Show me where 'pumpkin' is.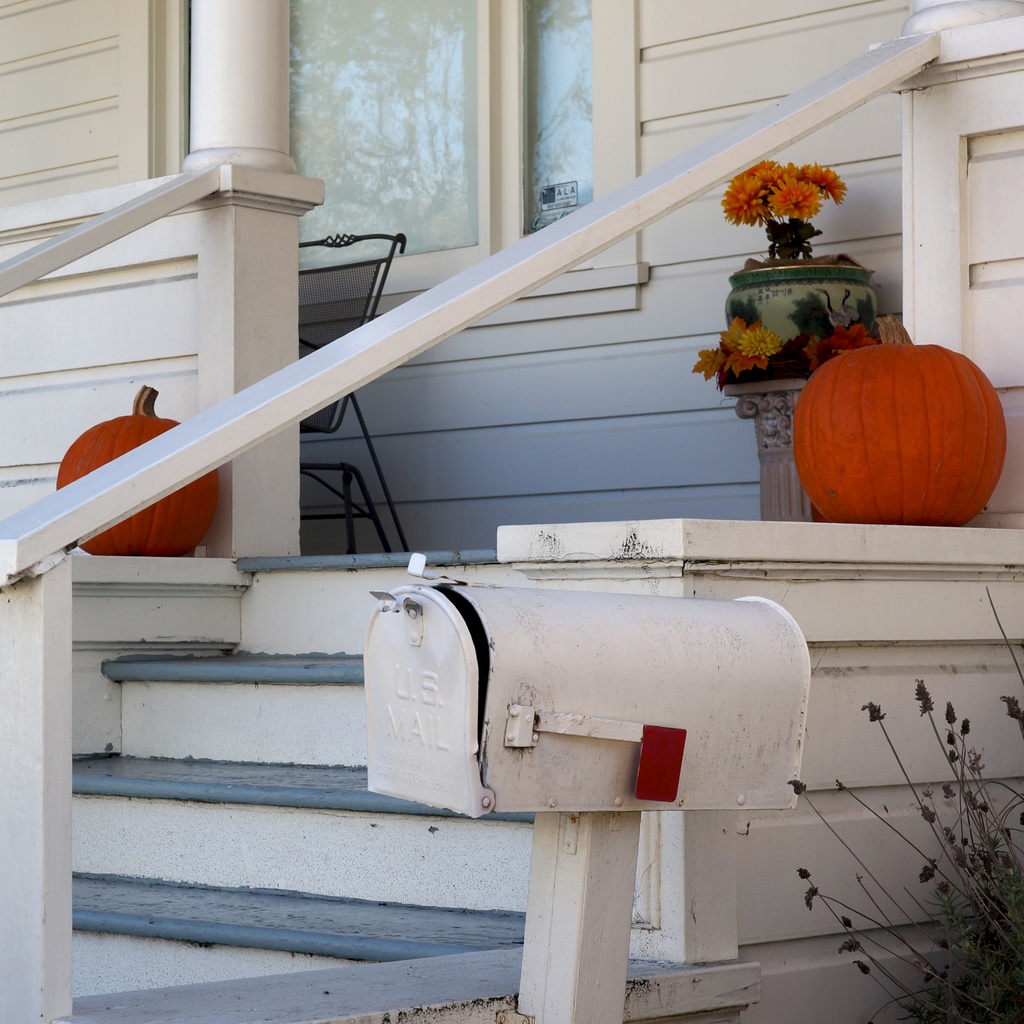
'pumpkin' is at crop(793, 316, 1005, 520).
